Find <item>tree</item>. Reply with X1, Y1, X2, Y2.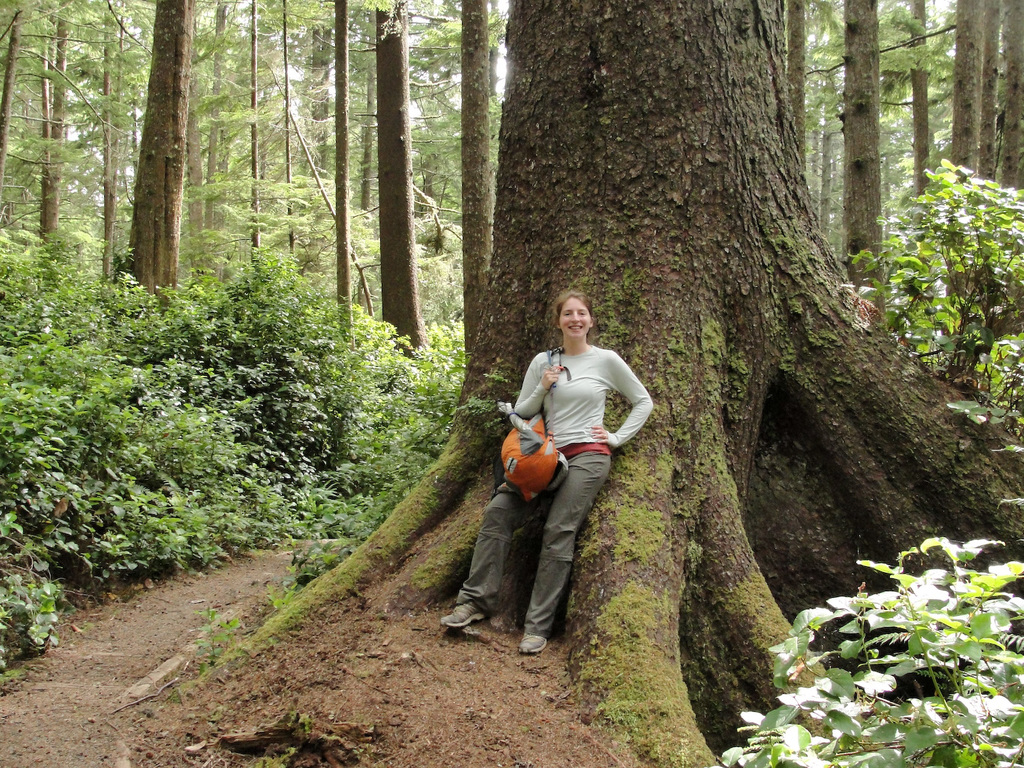
0, 230, 293, 669.
